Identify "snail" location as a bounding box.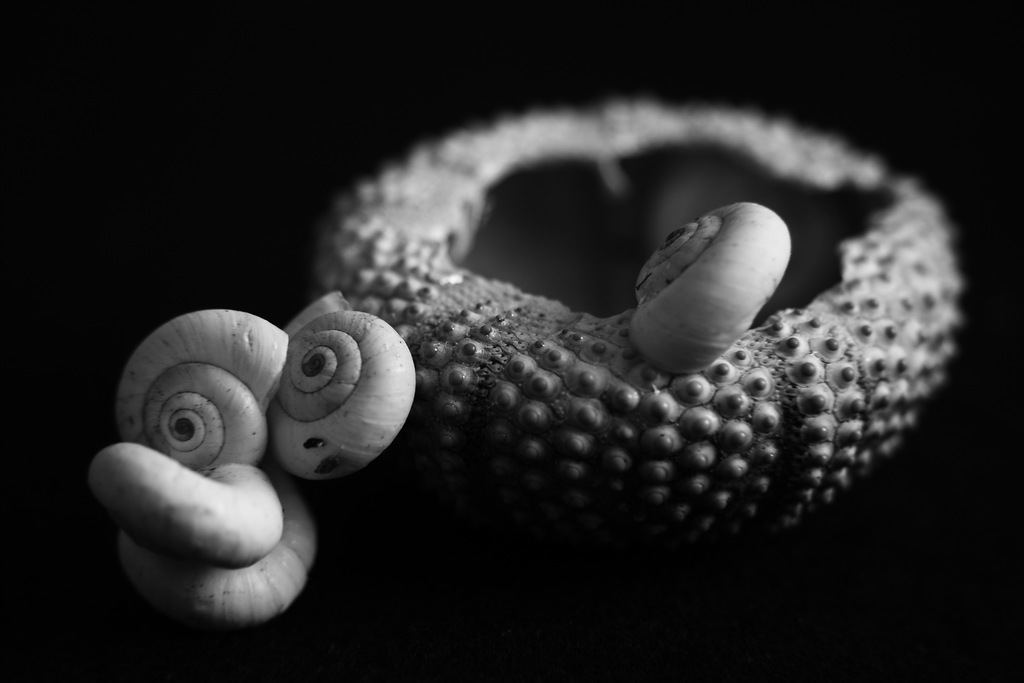
625 198 801 377.
